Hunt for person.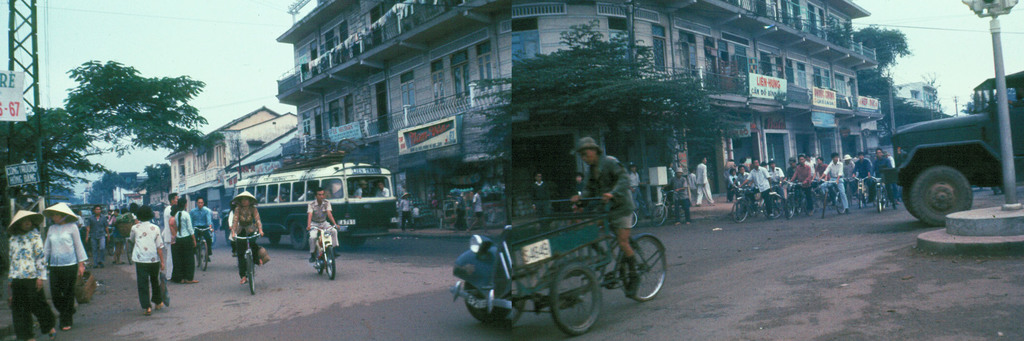
Hunted down at detection(399, 194, 413, 229).
